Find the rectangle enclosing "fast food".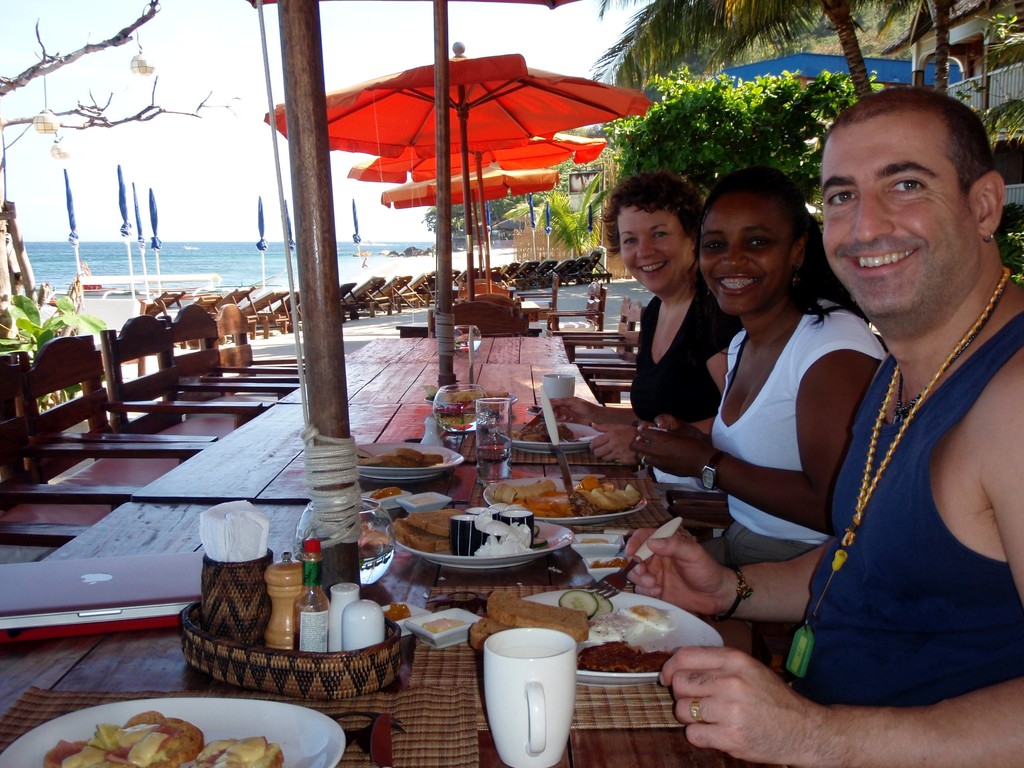
388,516,451,554.
